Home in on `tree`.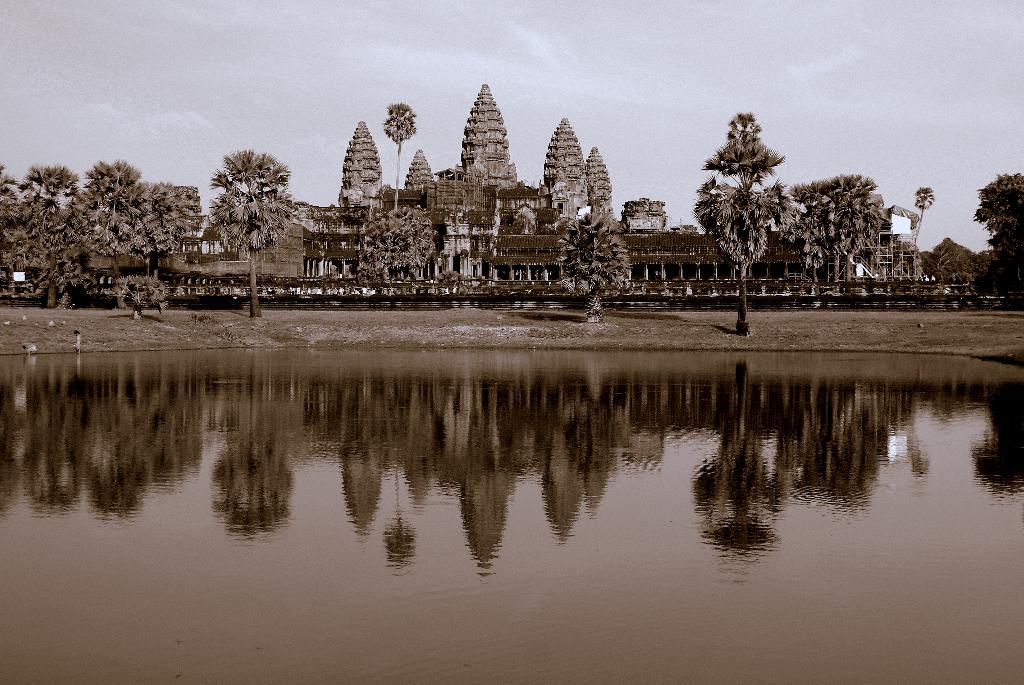
Homed in at x1=552, y1=211, x2=623, y2=308.
